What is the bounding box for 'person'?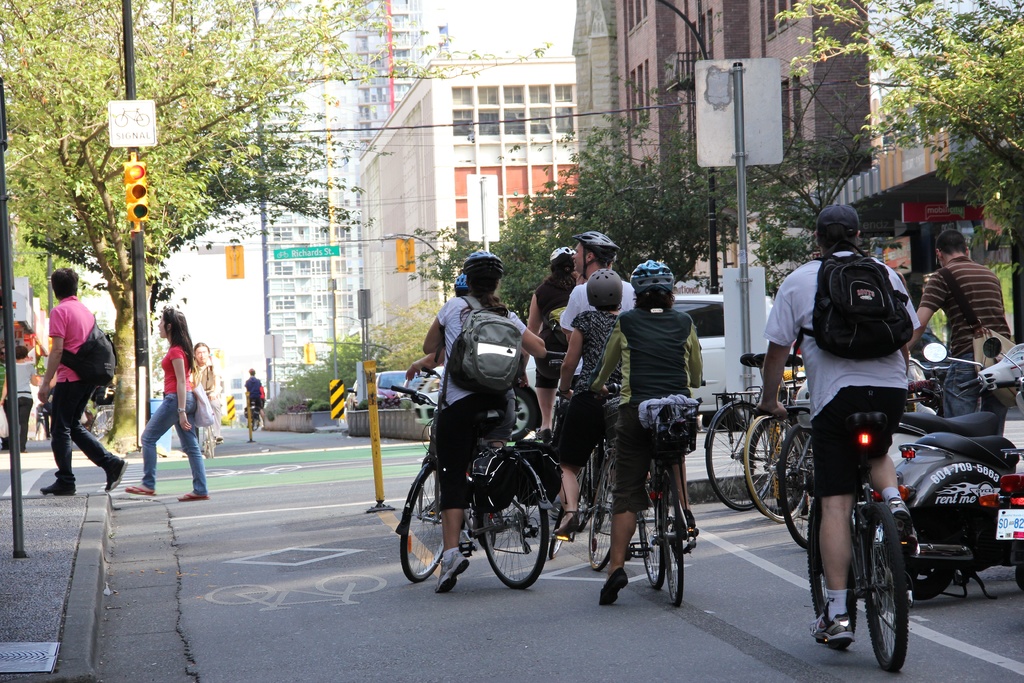
<box>244,366,268,429</box>.
